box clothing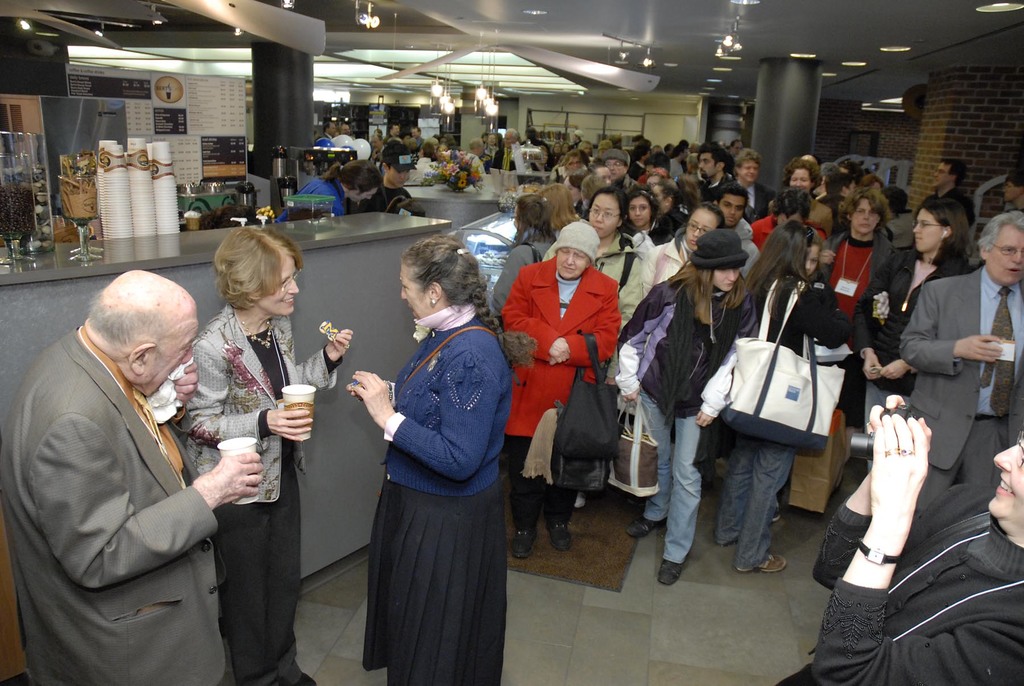
BBox(175, 298, 345, 685)
